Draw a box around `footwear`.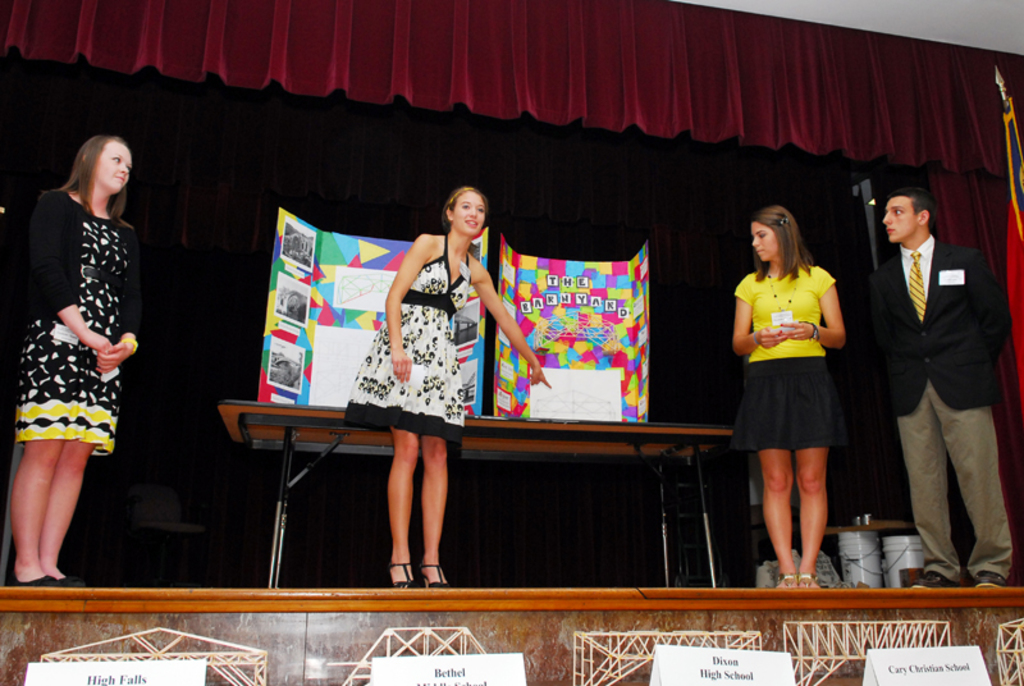
bbox=[778, 571, 794, 589].
